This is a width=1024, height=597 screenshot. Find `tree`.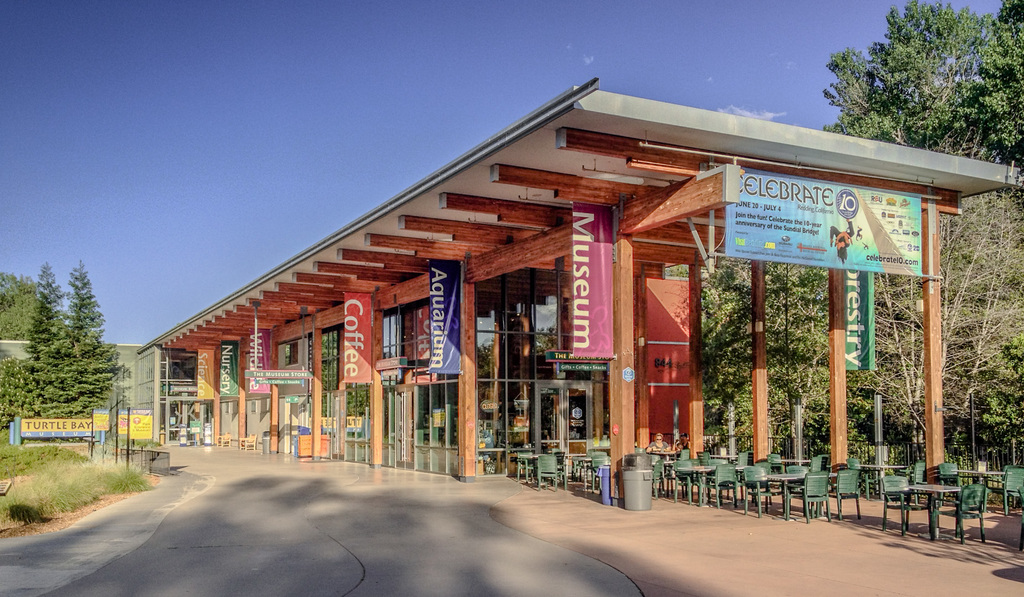
Bounding box: box(791, 0, 1023, 493).
